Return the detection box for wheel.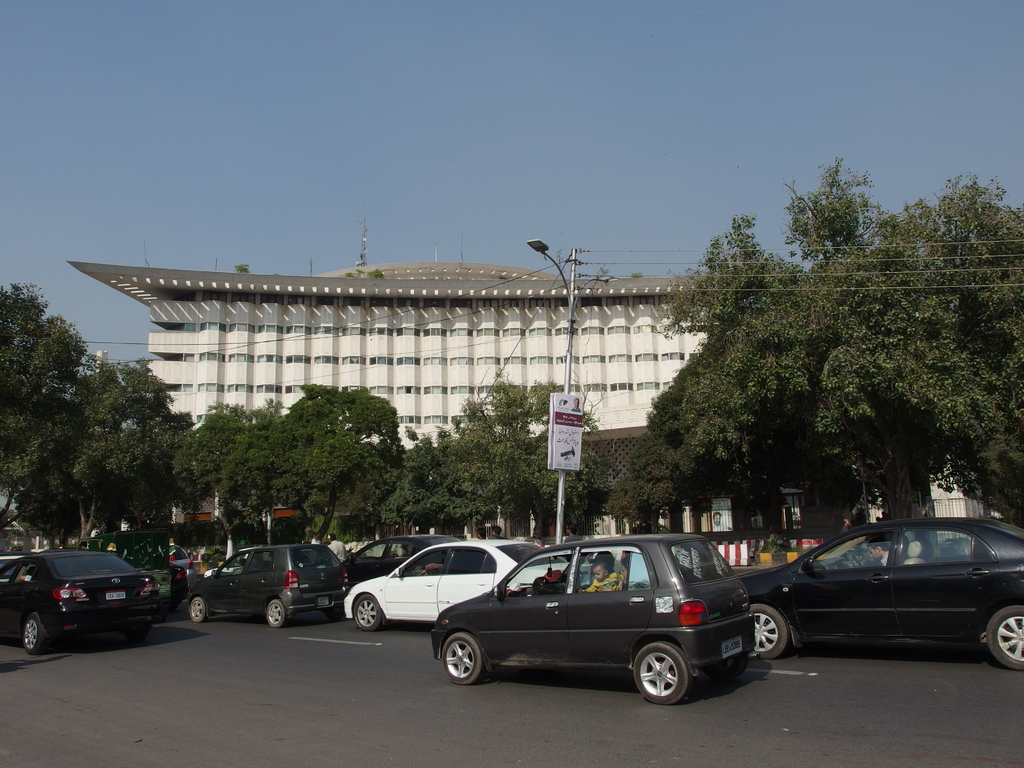
bbox=(751, 602, 788, 662).
